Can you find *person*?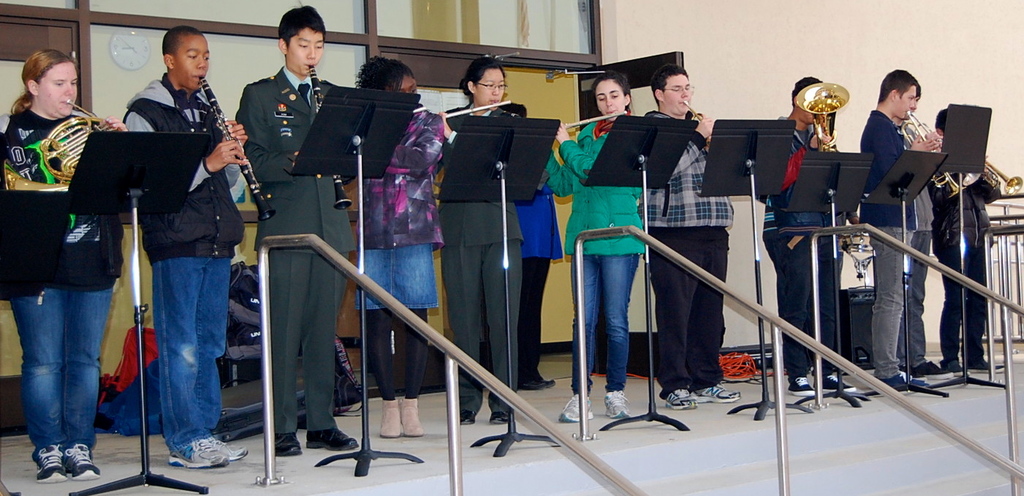
Yes, bounding box: Rect(426, 54, 549, 451).
